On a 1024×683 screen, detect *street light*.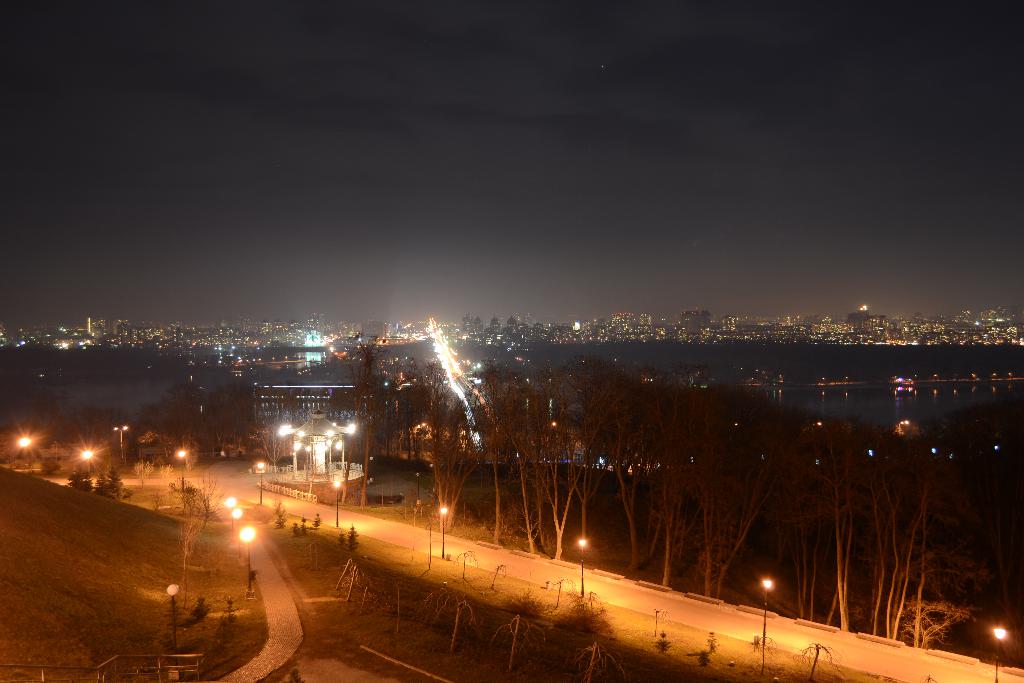
locate(166, 584, 180, 659).
